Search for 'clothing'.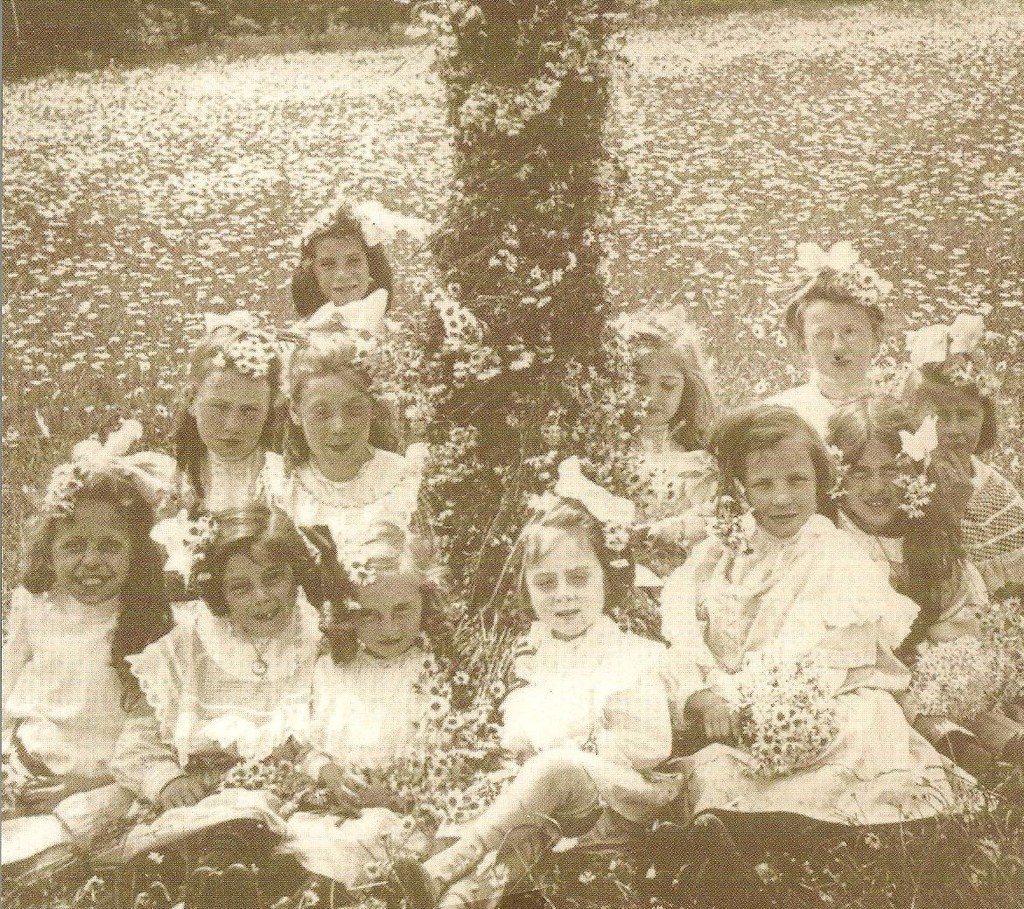
Found at l=662, t=505, r=991, b=822.
